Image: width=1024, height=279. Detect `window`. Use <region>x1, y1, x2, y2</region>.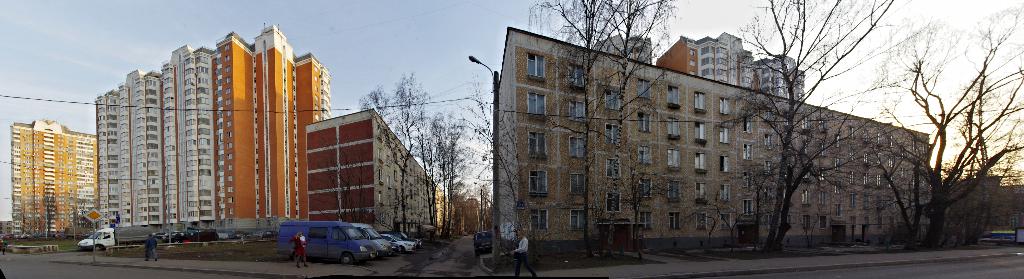
<region>603, 194, 625, 217</region>.
